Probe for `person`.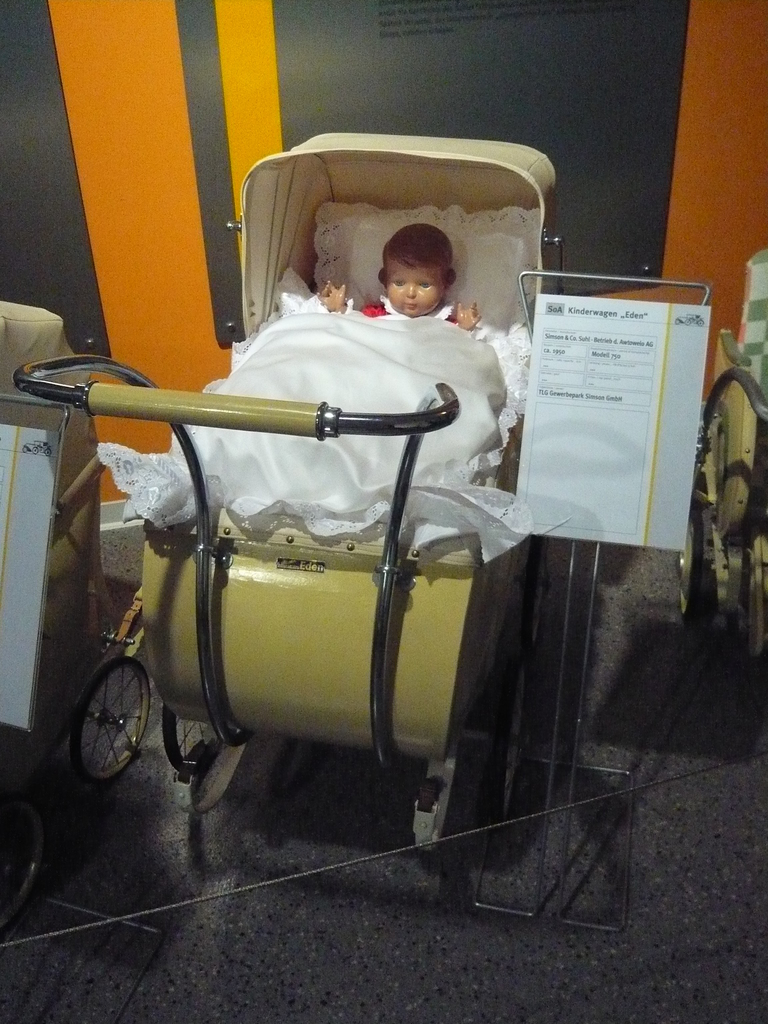
Probe result: box(314, 221, 481, 329).
